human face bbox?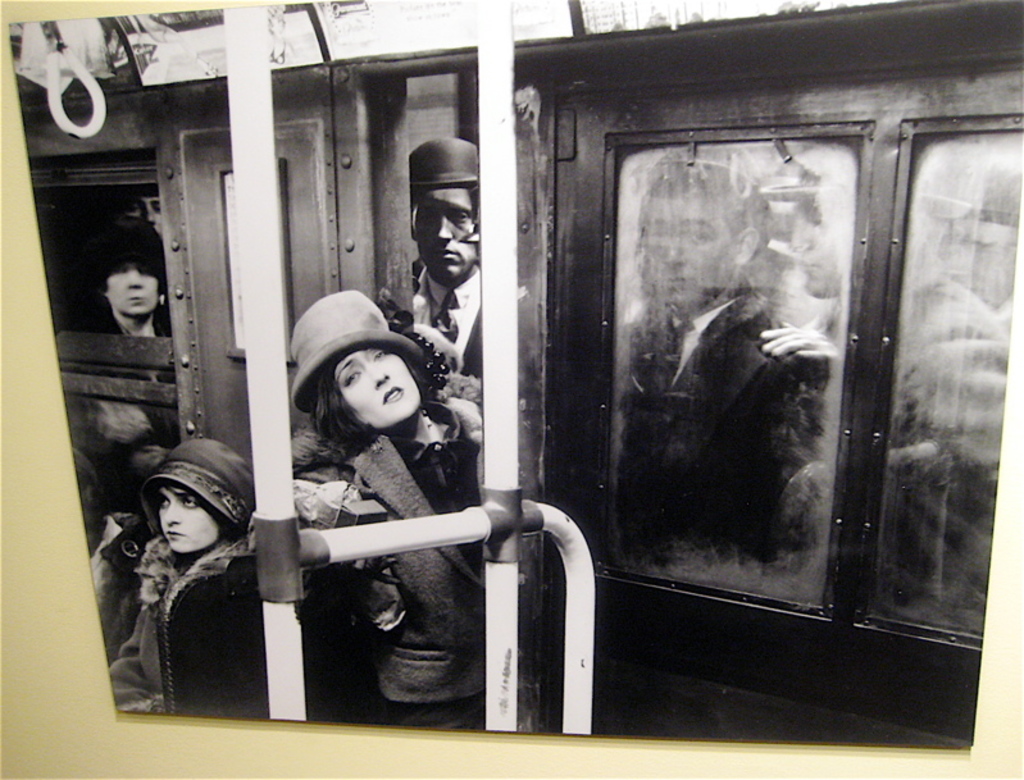
<bbox>409, 190, 470, 279</bbox>
